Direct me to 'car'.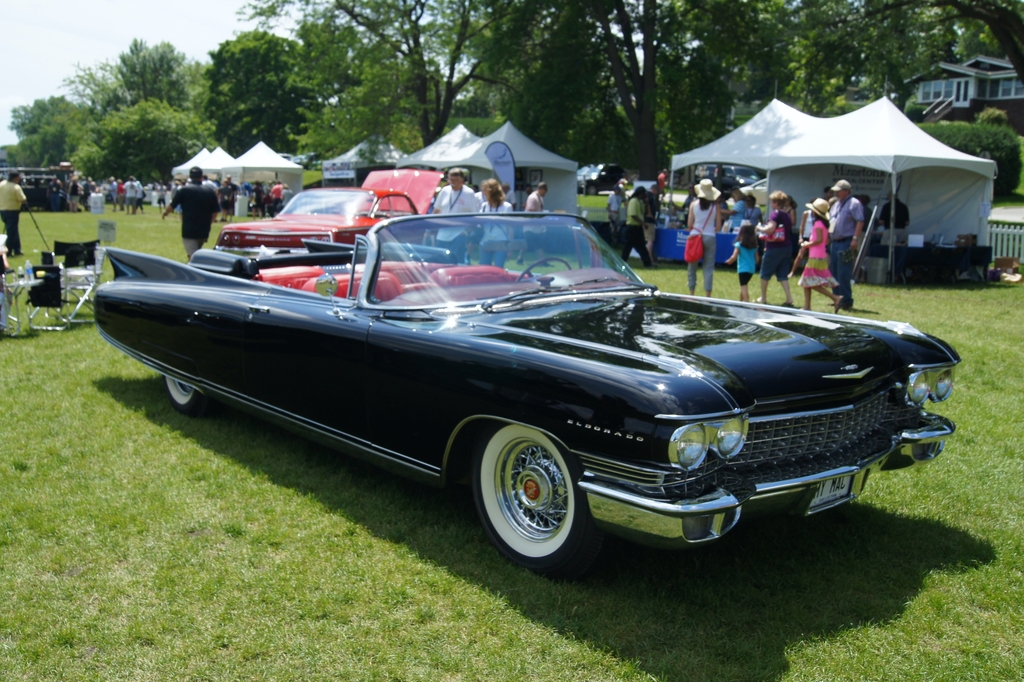
Direction: (88, 206, 961, 578).
